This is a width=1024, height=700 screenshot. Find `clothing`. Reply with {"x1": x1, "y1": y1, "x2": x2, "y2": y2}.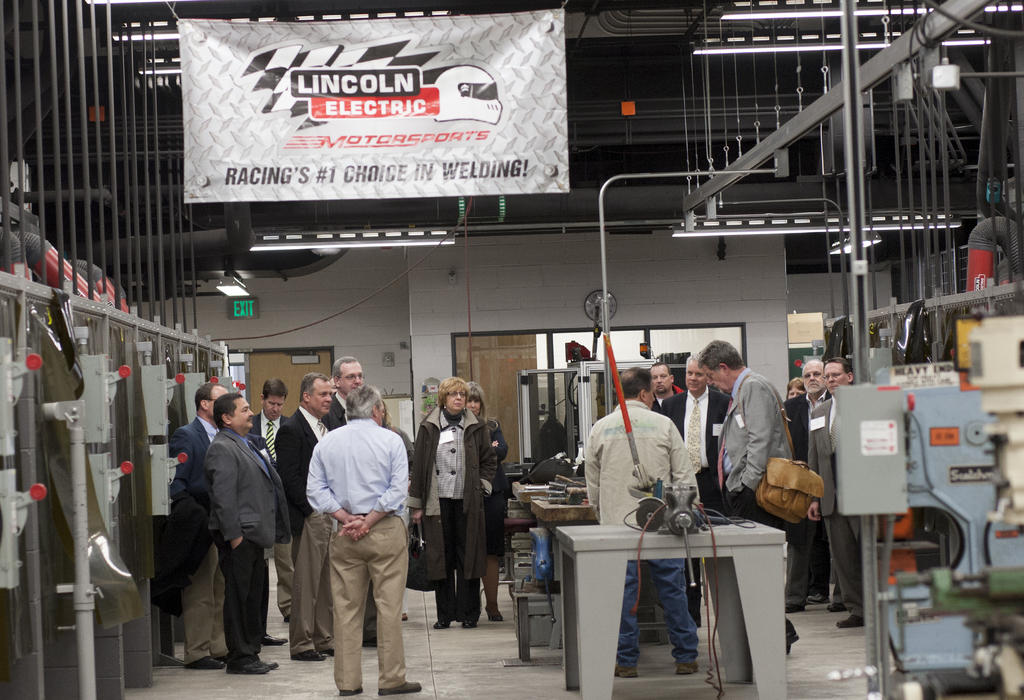
{"x1": 764, "y1": 379, "x2": 831, "y2": 598}.
